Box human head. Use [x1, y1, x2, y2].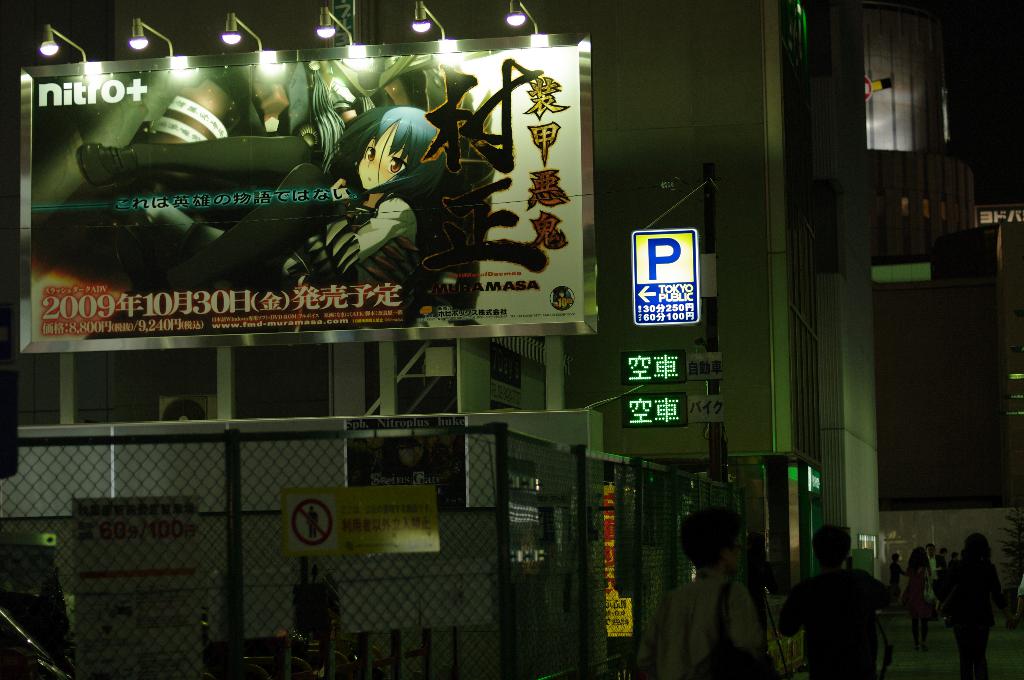
[676, 506, 742, 574].
